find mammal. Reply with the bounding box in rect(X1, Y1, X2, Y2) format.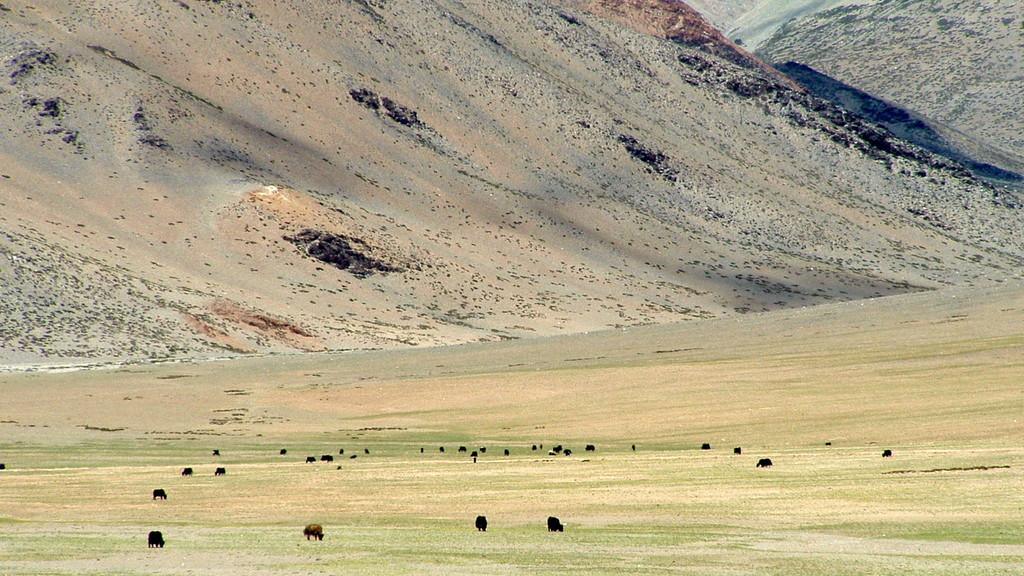
rect(305, 454, 314, 461).
